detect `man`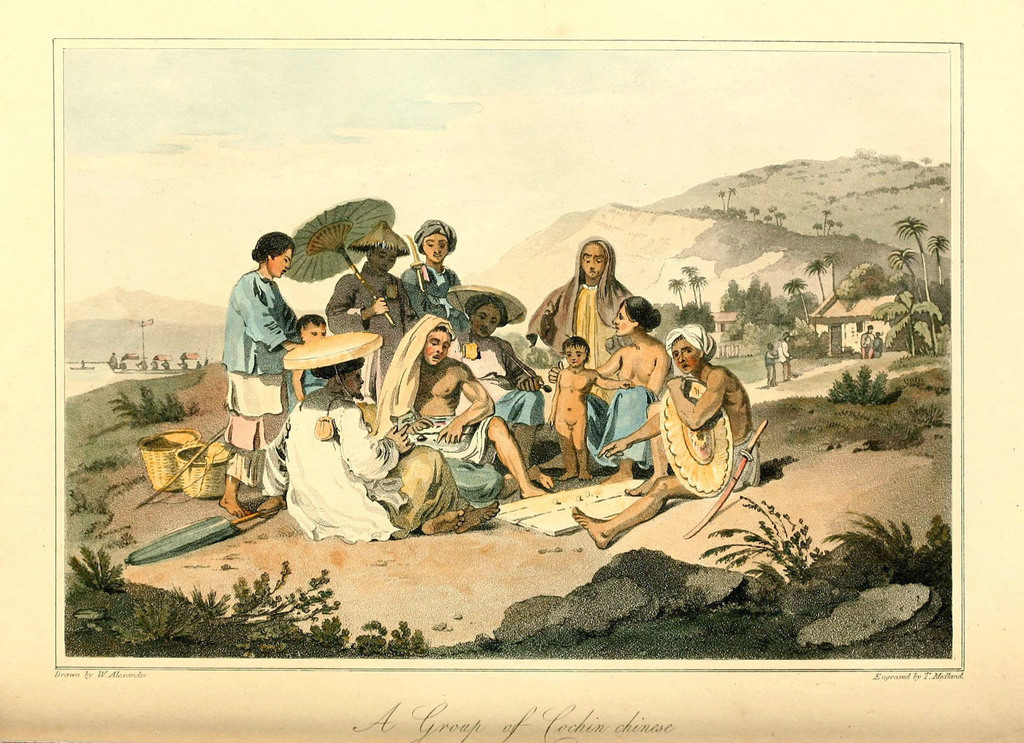
detection(372, 312, 550, 500)
